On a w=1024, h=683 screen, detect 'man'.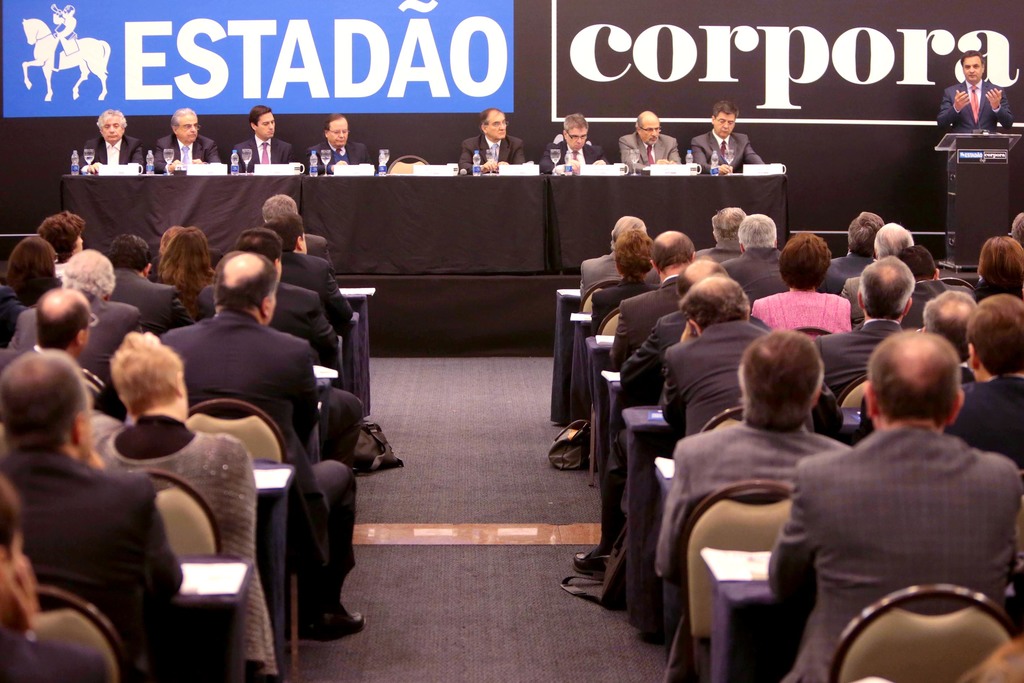
(left=913, top=285, right=979, bottom=386).
